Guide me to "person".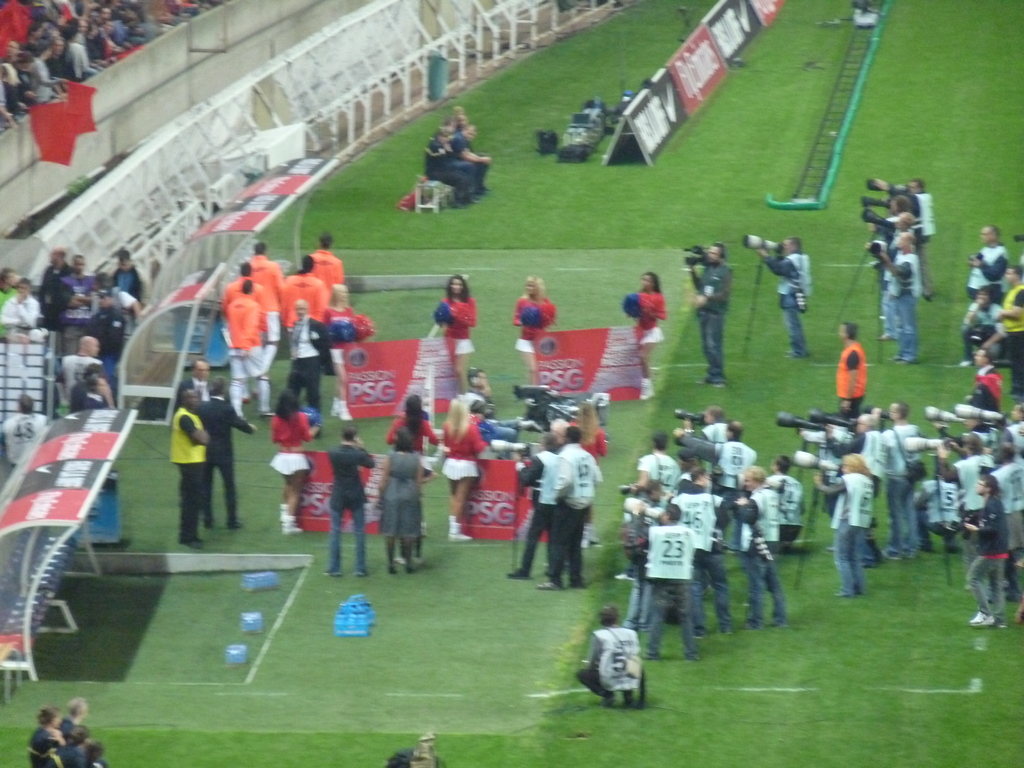
Guidance: bbox(511, 274, 568, 382).
